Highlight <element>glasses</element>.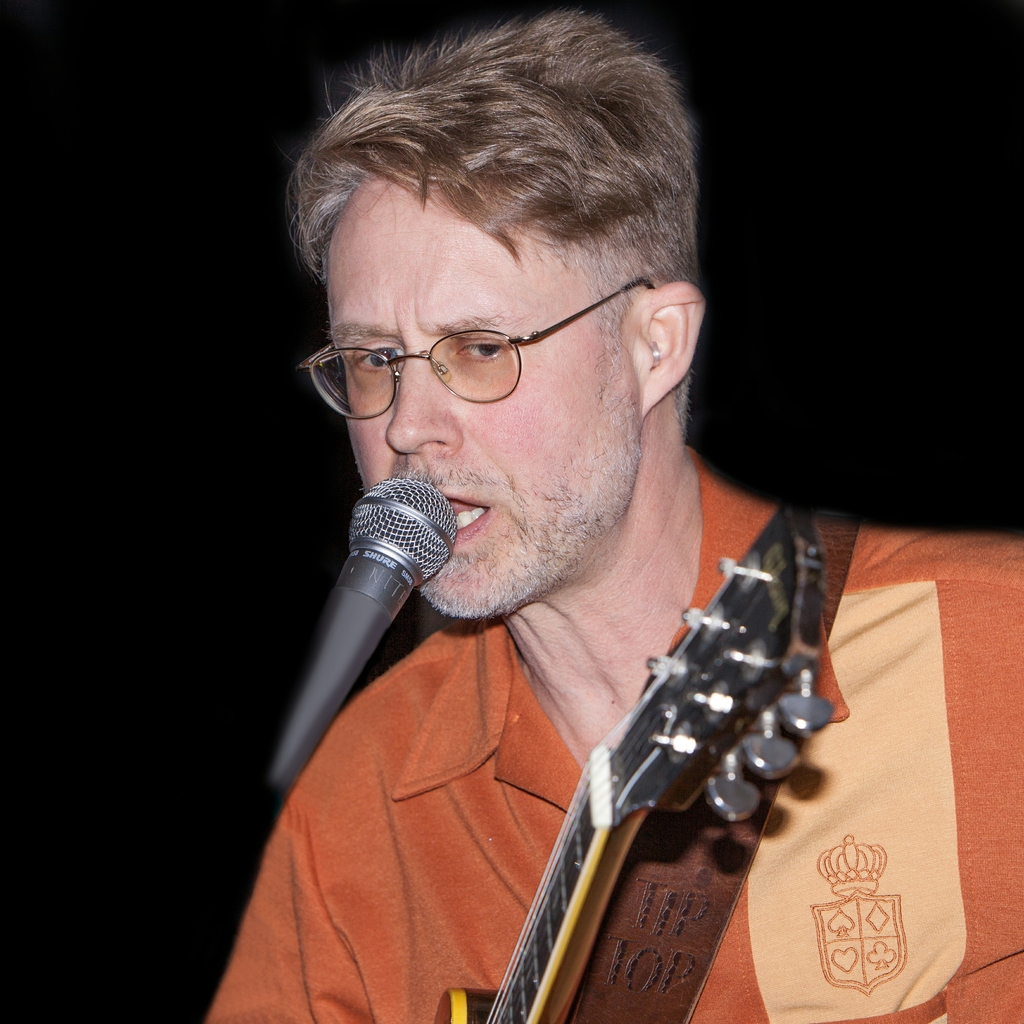
Highlighted region: bbox=(295, 271, 666, 417).
